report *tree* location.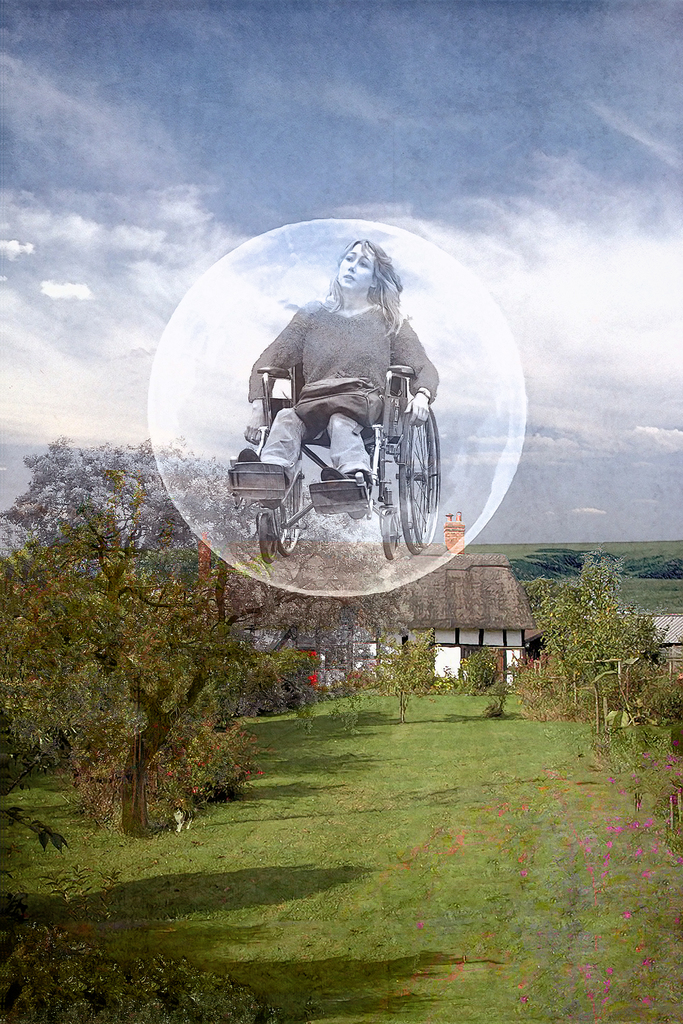
Report: locate(22, 415, 277, 839).
